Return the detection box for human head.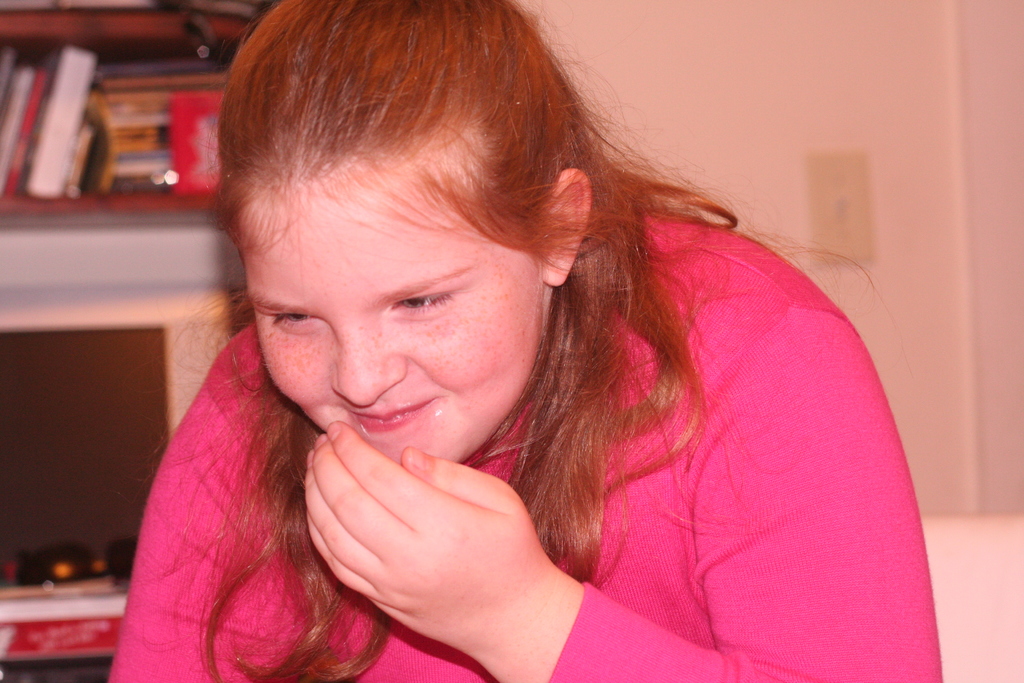
box(216, 0, 596, 462).
